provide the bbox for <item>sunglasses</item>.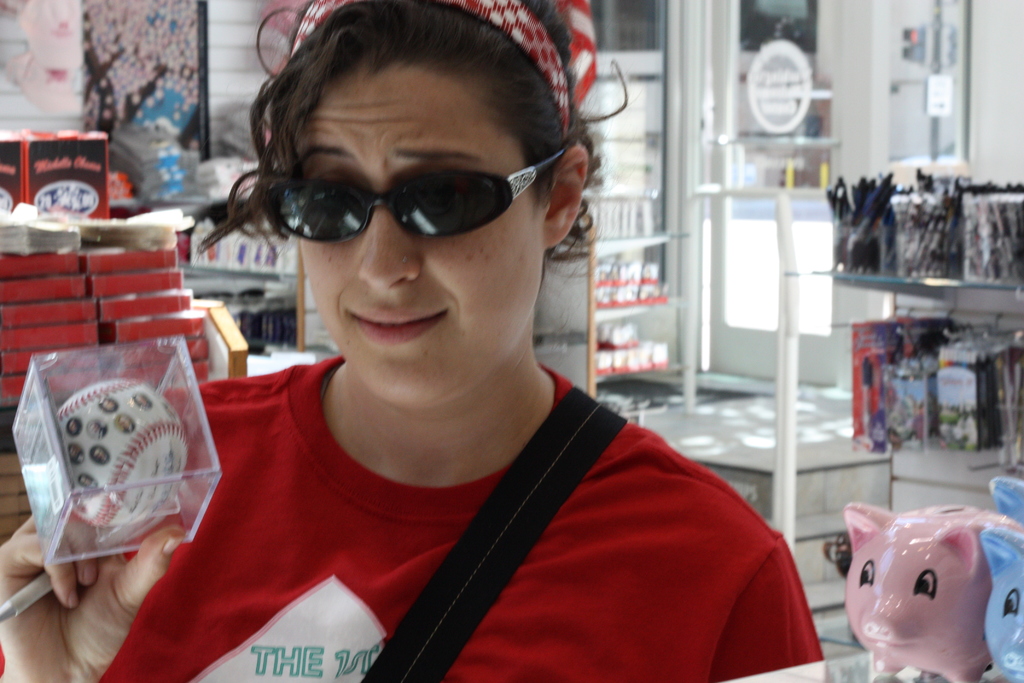
bbox(260, 152, 572, 247).
